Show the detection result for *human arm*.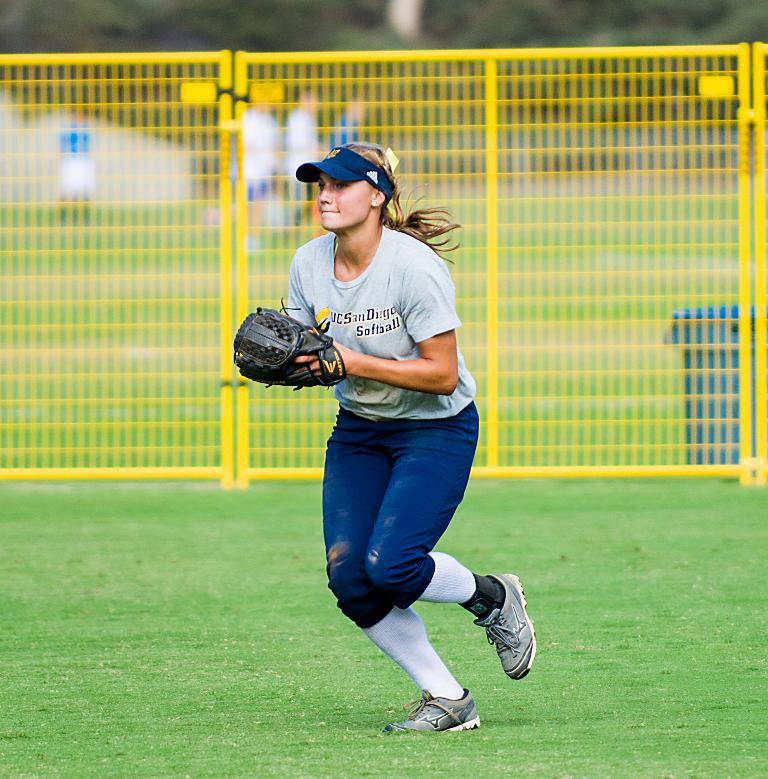
x1=286, y1=246, x2=458, y2=402.
